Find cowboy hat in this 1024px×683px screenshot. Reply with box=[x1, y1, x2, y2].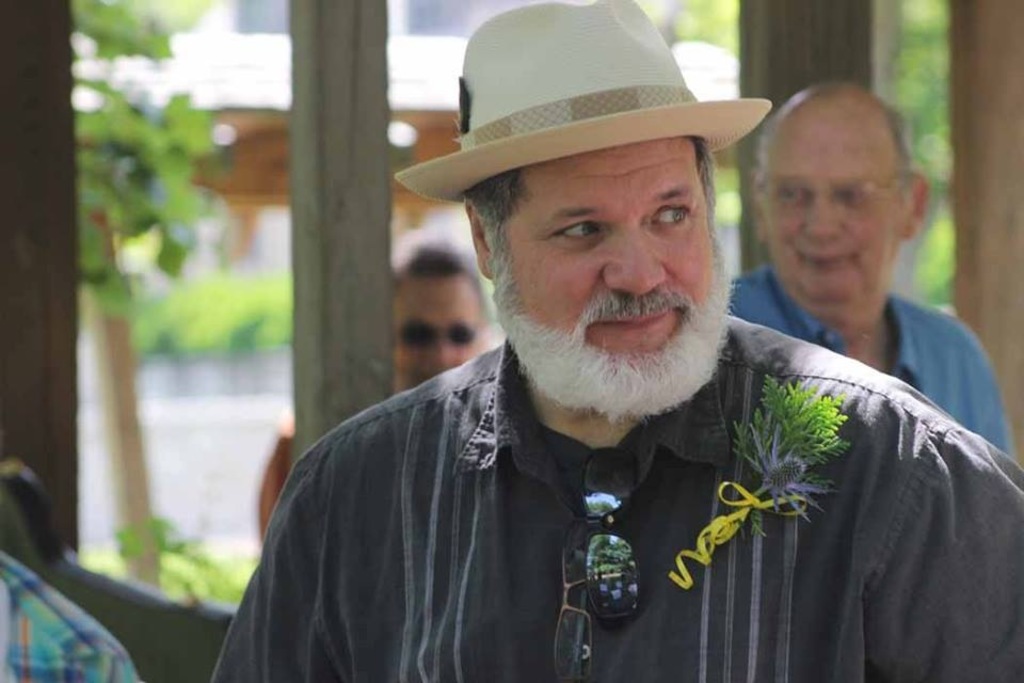
box=[423, 7, 762, 238].
